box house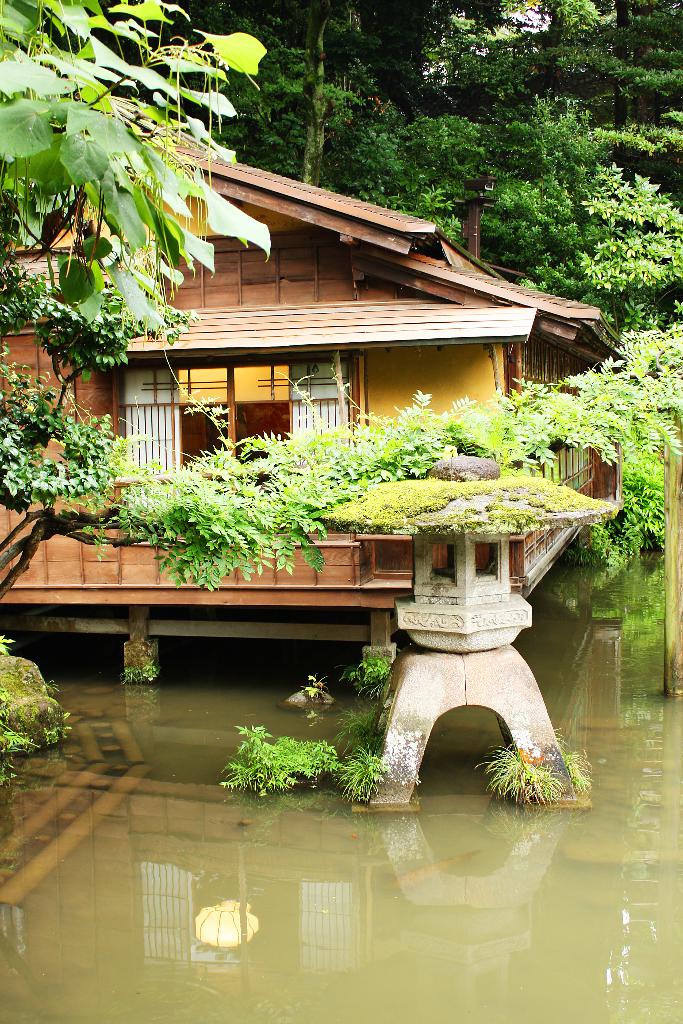
(x1=0, y1=92, x2=623, y2=685)
